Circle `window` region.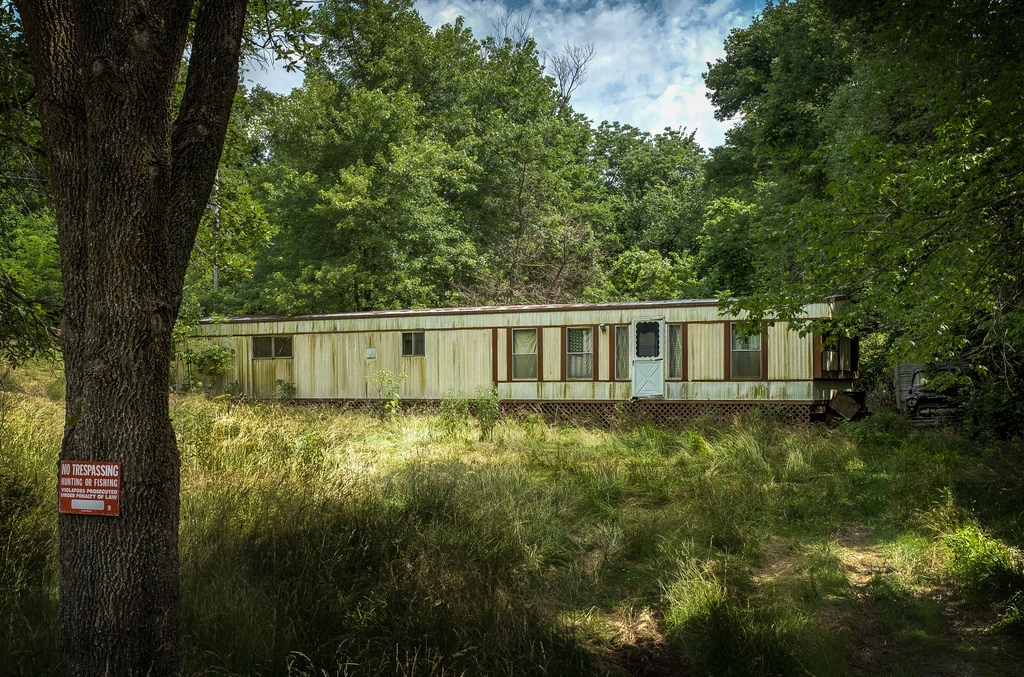
Region: box=[509, 324, 540, 384].
